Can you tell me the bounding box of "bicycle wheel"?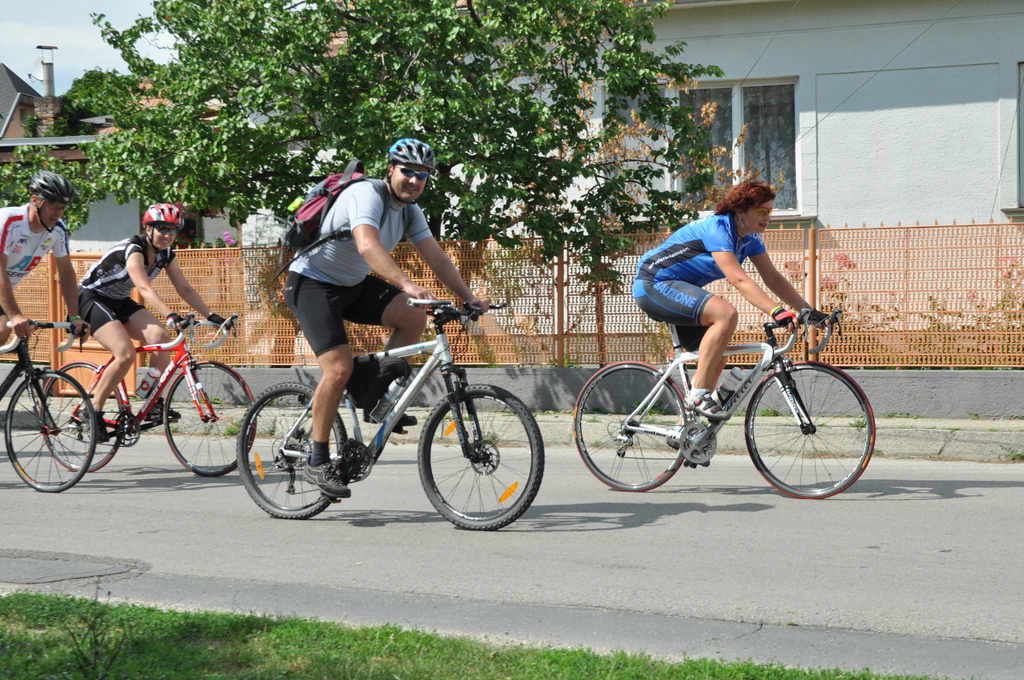
Rect(415, 382, 545, 530).
